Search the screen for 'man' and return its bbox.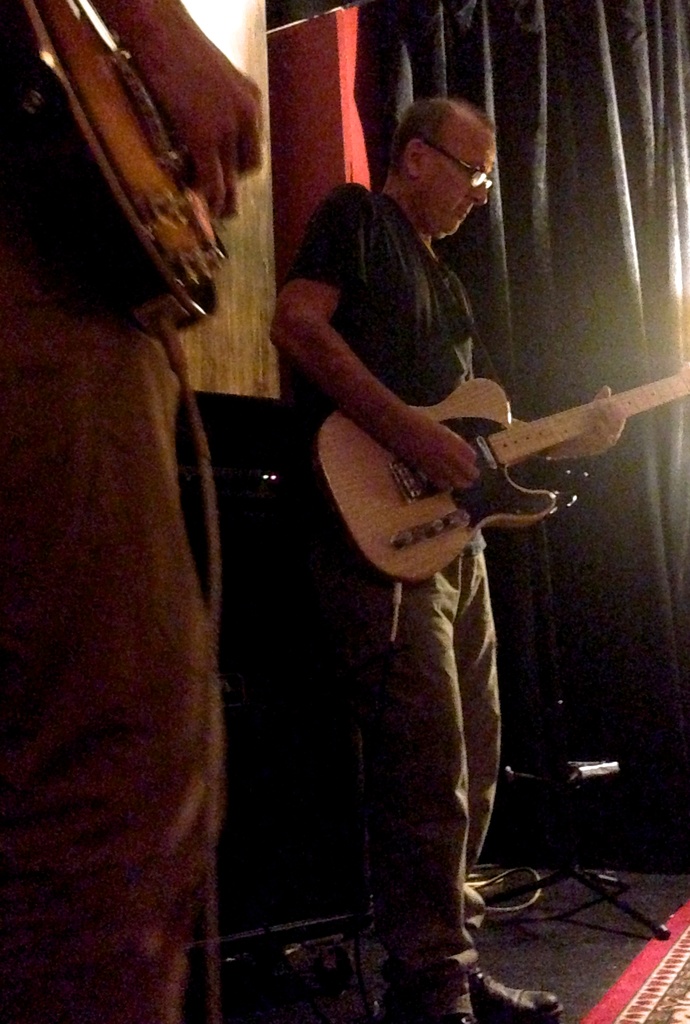
Found: box=[224, 89, 643, 909].
